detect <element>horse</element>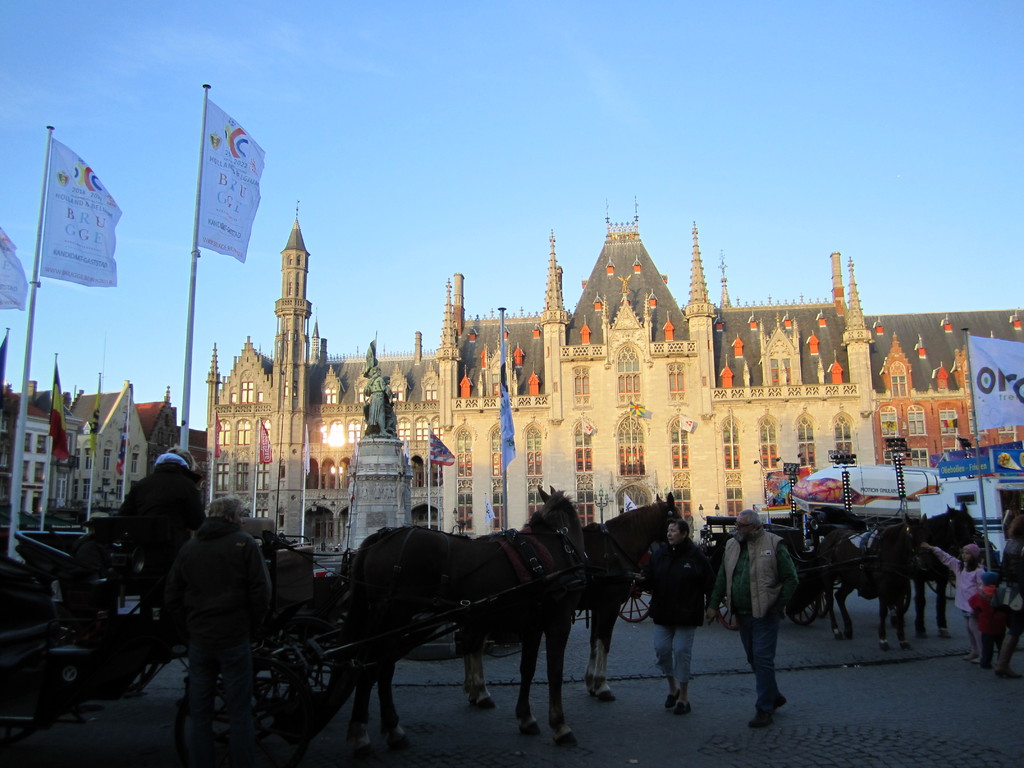
870,501,976,639
